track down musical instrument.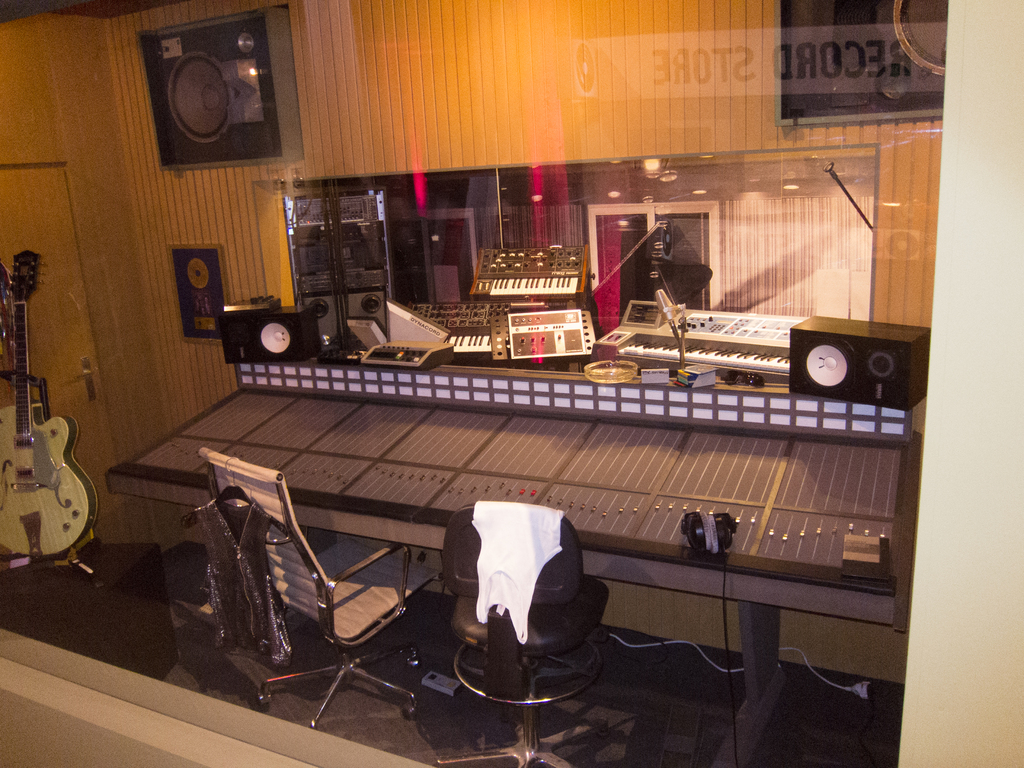
Tracked to <region>0, 250, 97, 561</region>.
